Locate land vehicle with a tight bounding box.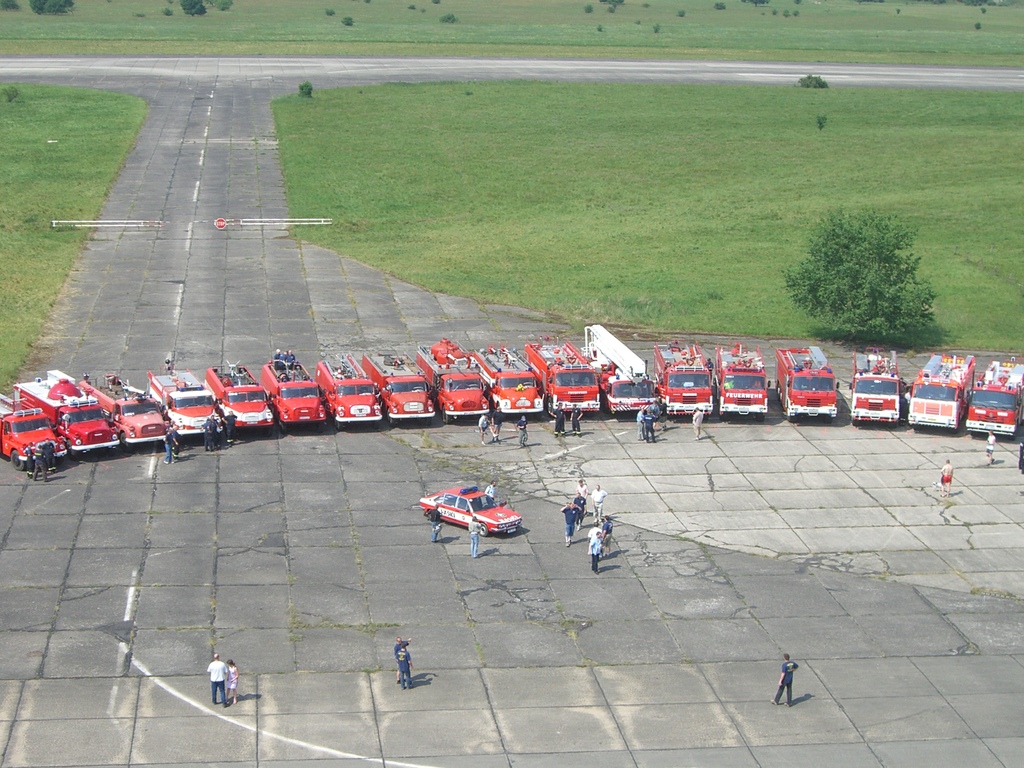
(x1=15, y1=368, x2=113, y2=452).
